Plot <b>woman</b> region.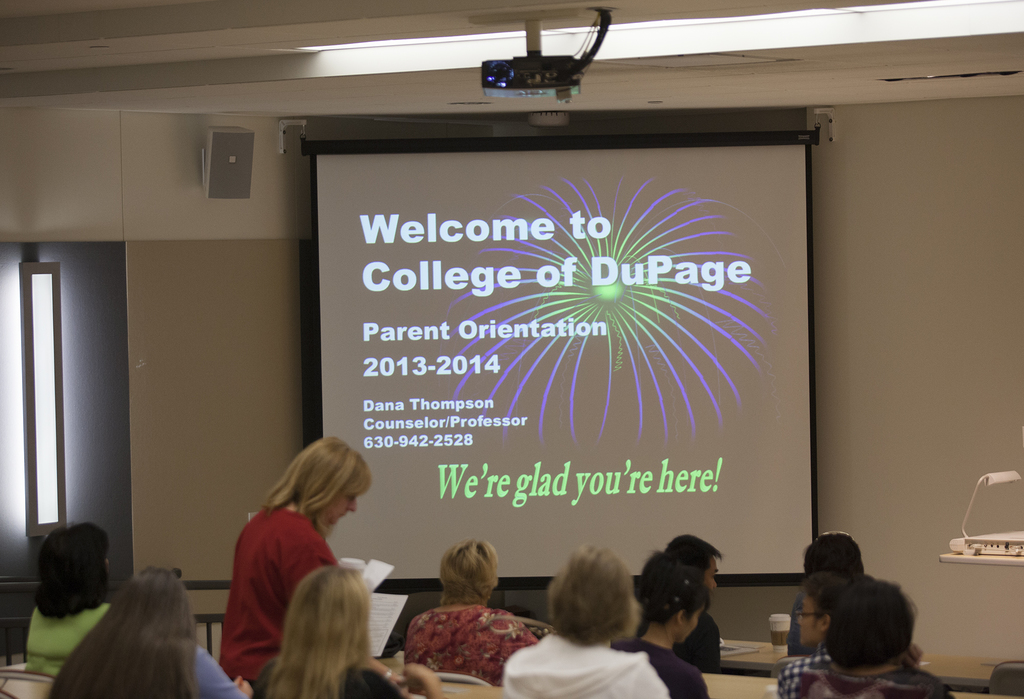
Plotted at select_region(20, 522, 123, 675).
